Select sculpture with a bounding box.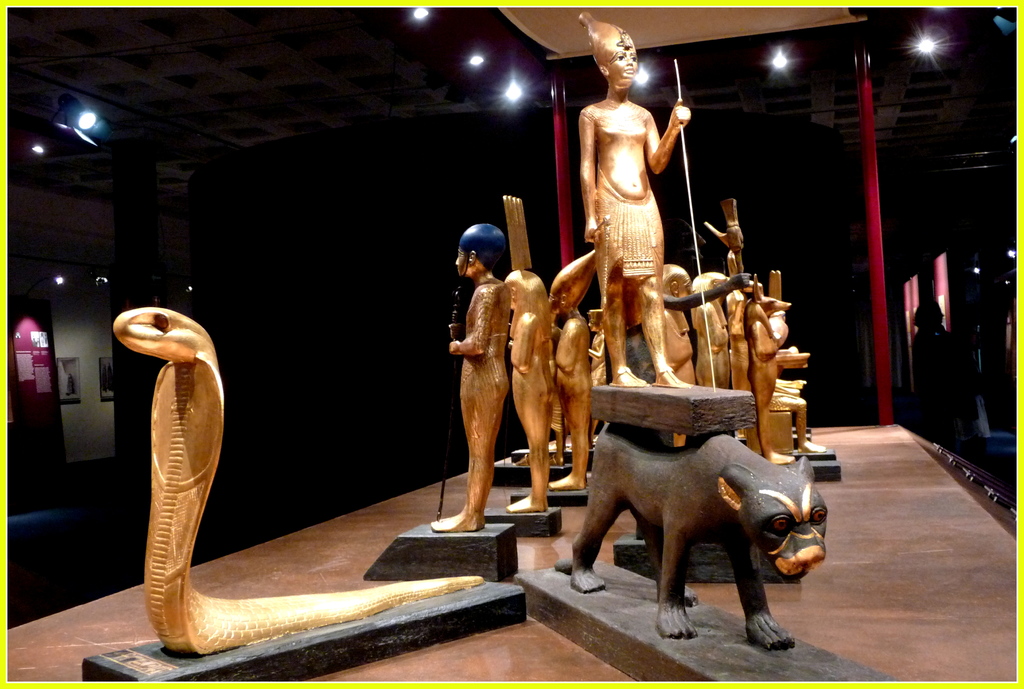
Rect(567, 433, 827, 653).
